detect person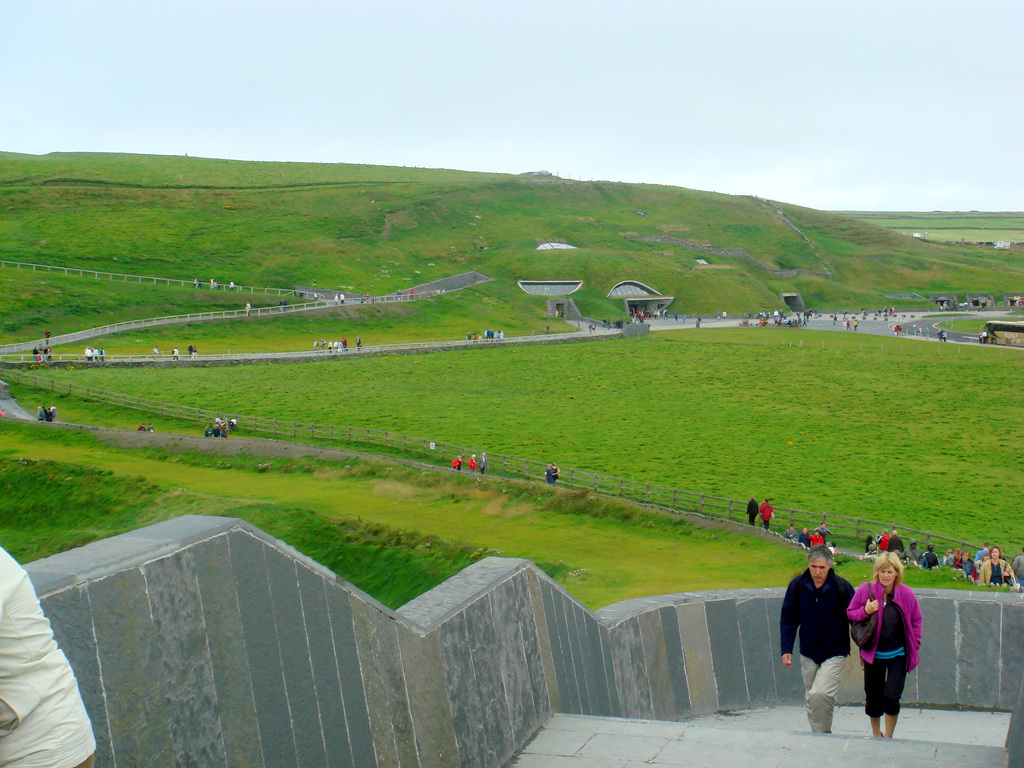
(left=194, top=344, right=199, bottom=360)
